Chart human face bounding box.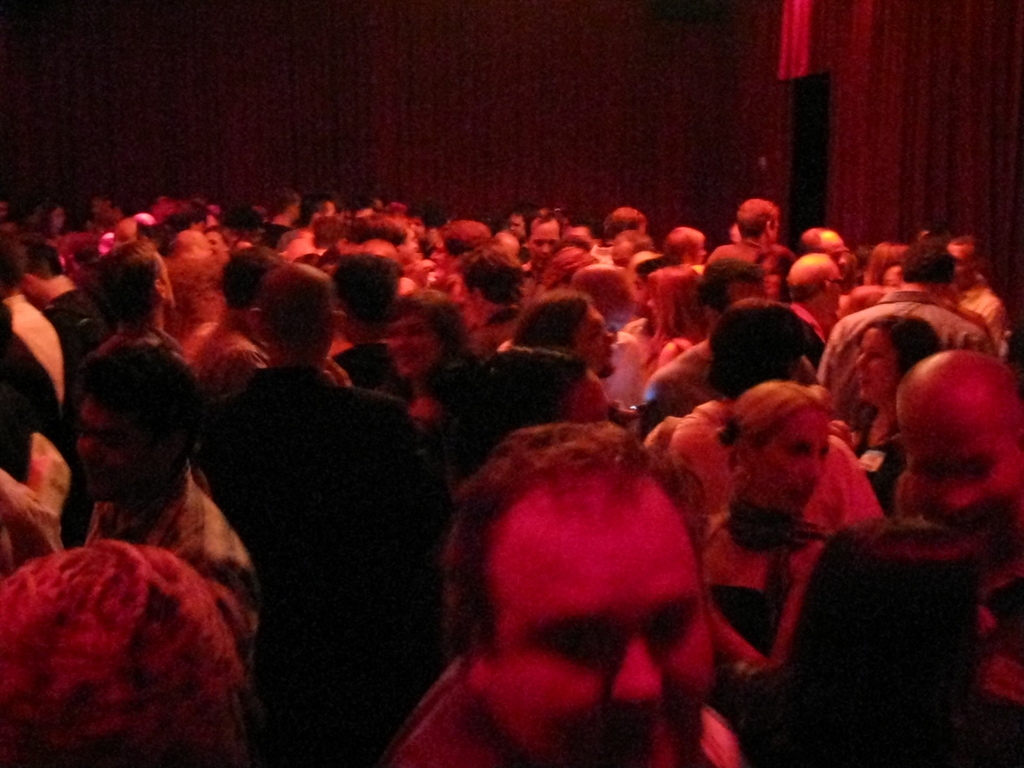
Charted: 577 302 622 379.
